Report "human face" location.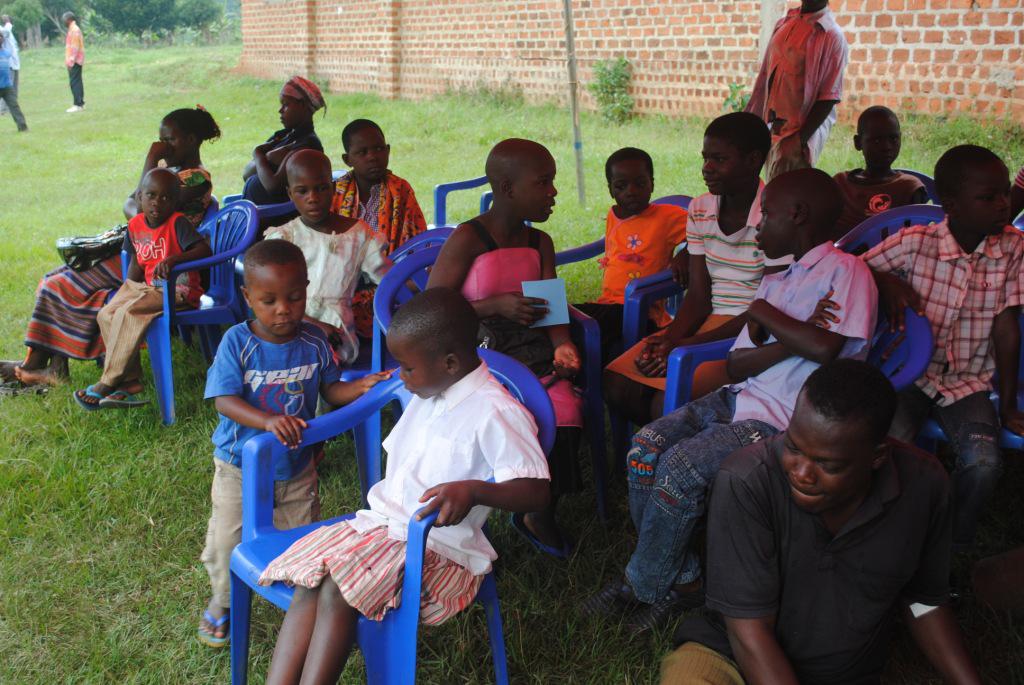
Report: select_region(863, 119, 906, 166).
